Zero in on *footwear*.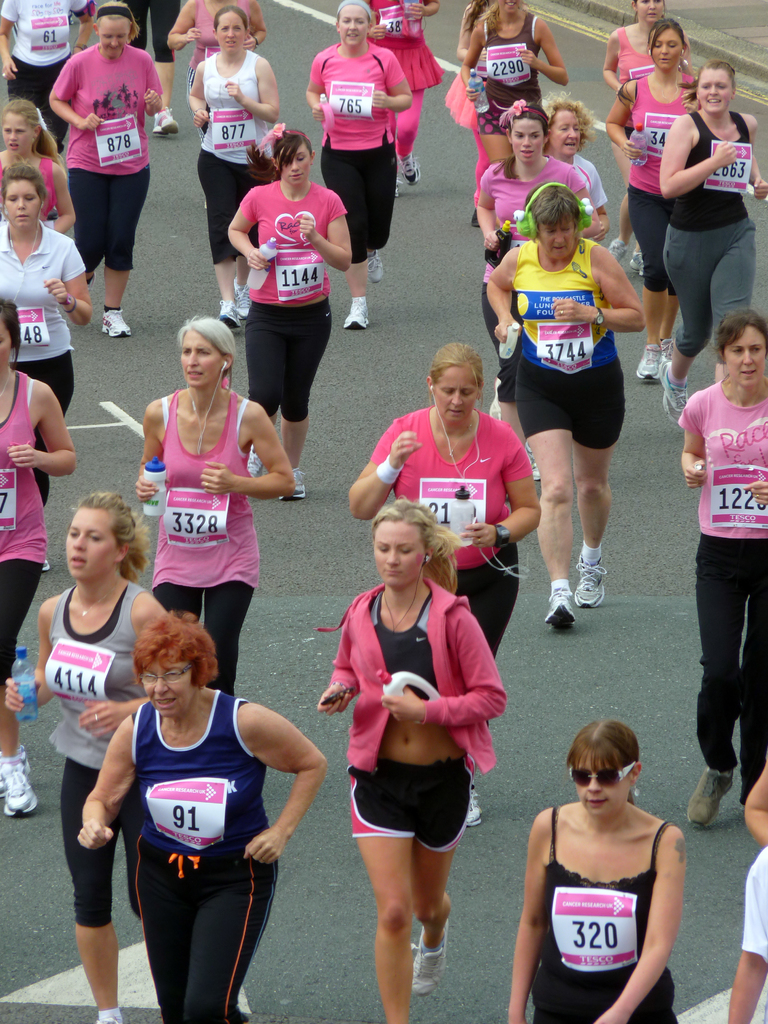
Zeroed in: box(234, 288, 246, 312).
